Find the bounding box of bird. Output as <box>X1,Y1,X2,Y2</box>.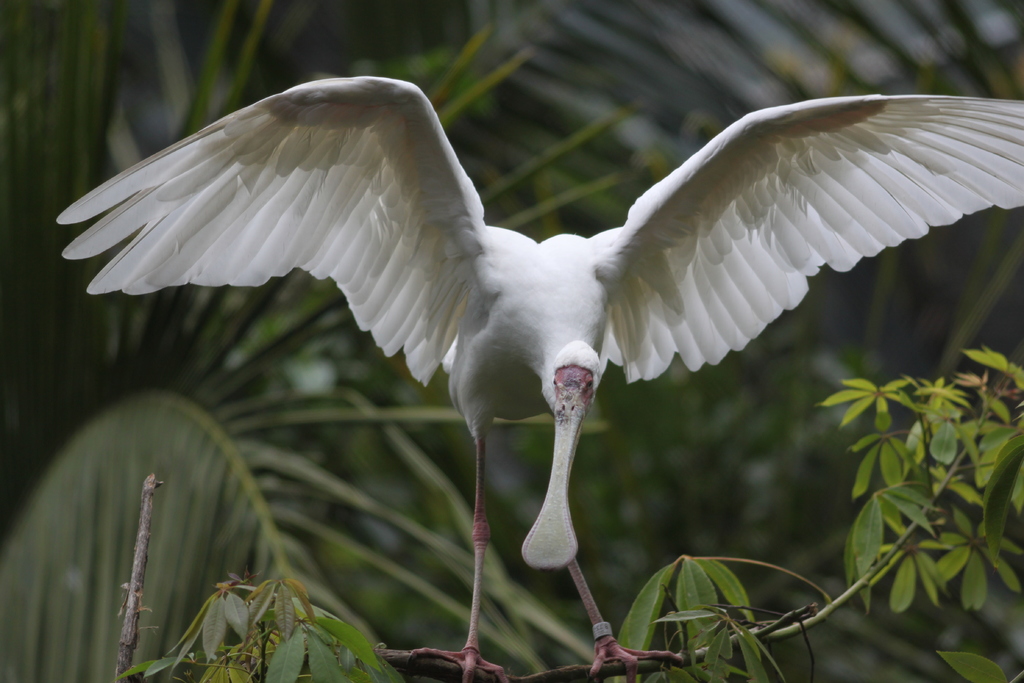
<box>58,76,967,599</box>.
